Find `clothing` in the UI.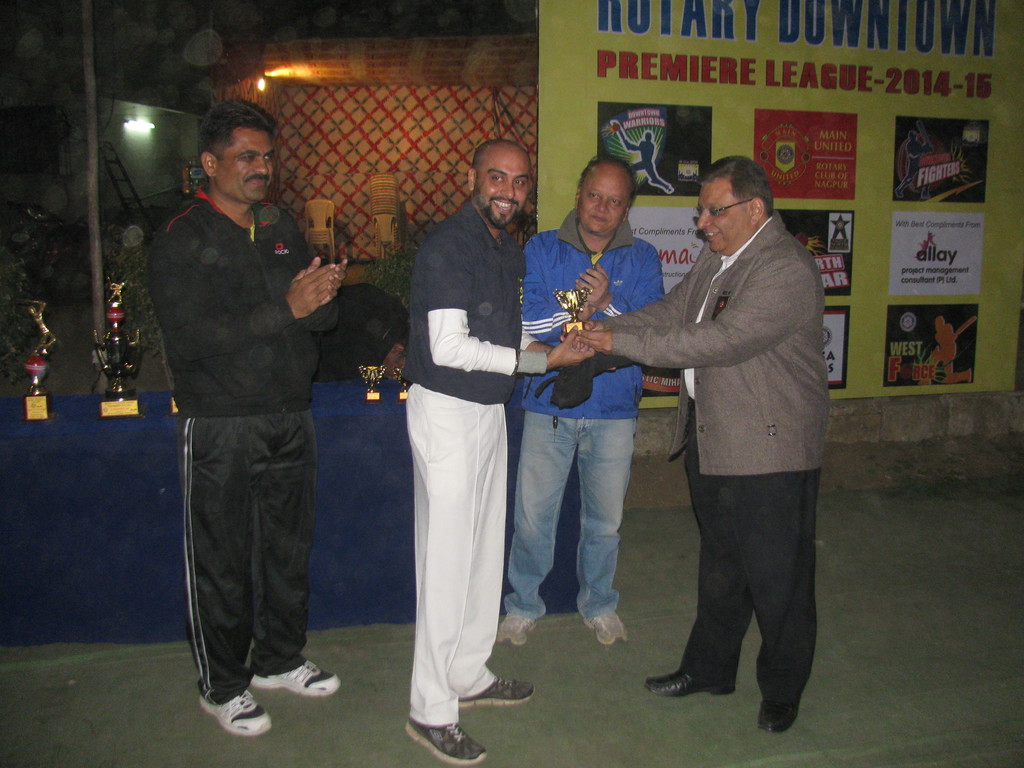
UI element at [x1=143, y1=120, x2=340, y2=731].
